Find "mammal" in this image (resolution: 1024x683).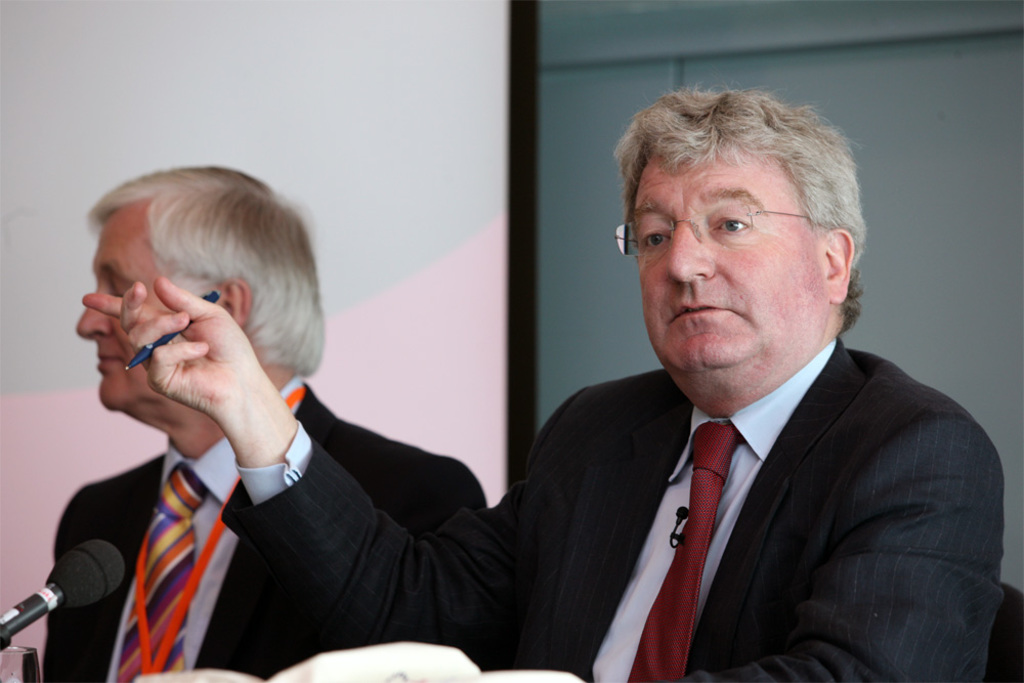
region(80, 78, 1004, 682).
